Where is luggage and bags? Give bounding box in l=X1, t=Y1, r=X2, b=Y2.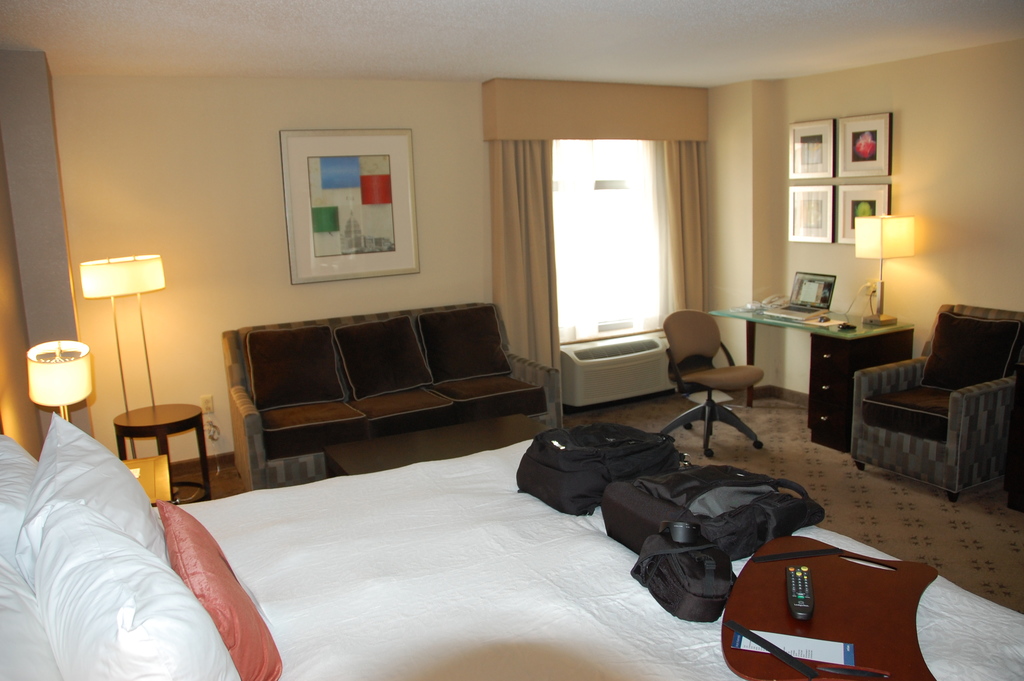
l=619, t=518, r=740, b=623.
